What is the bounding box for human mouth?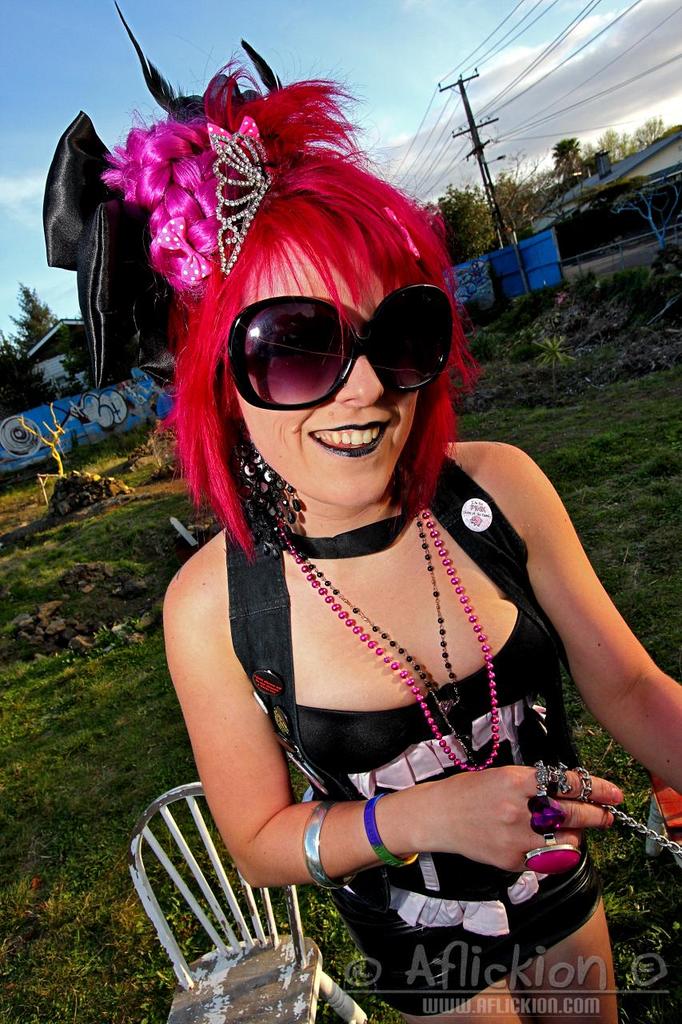
<region>309, 414, 395, 458</region>.
